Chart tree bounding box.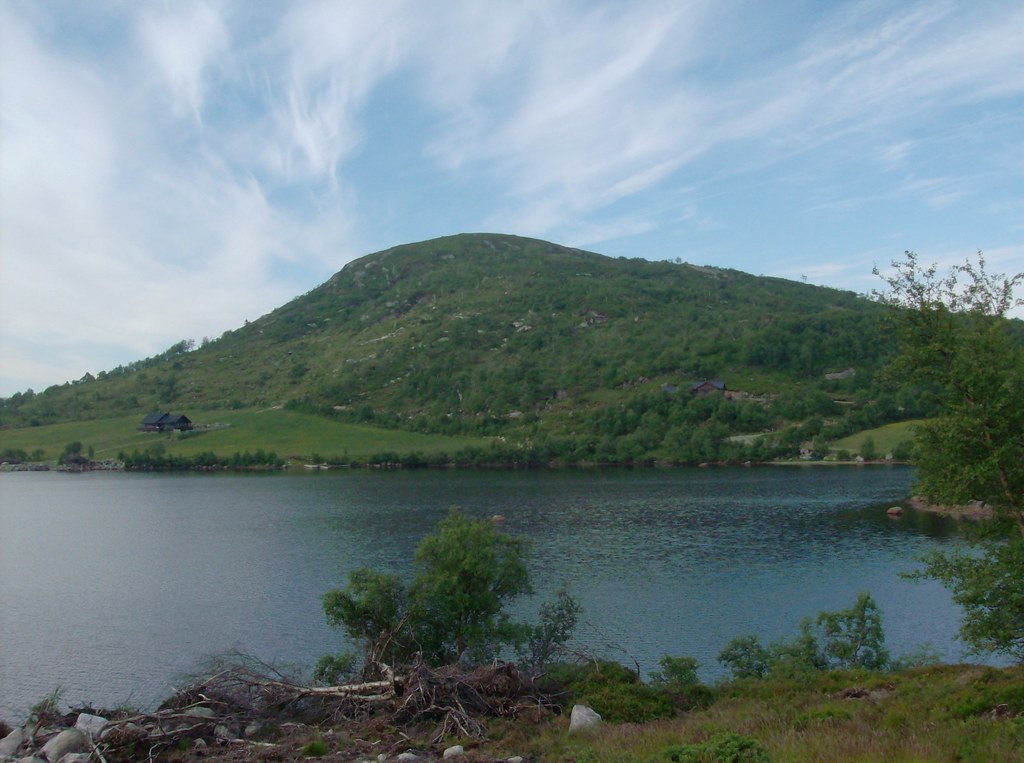
Charted: Rect(715, 583, 895, 684).
